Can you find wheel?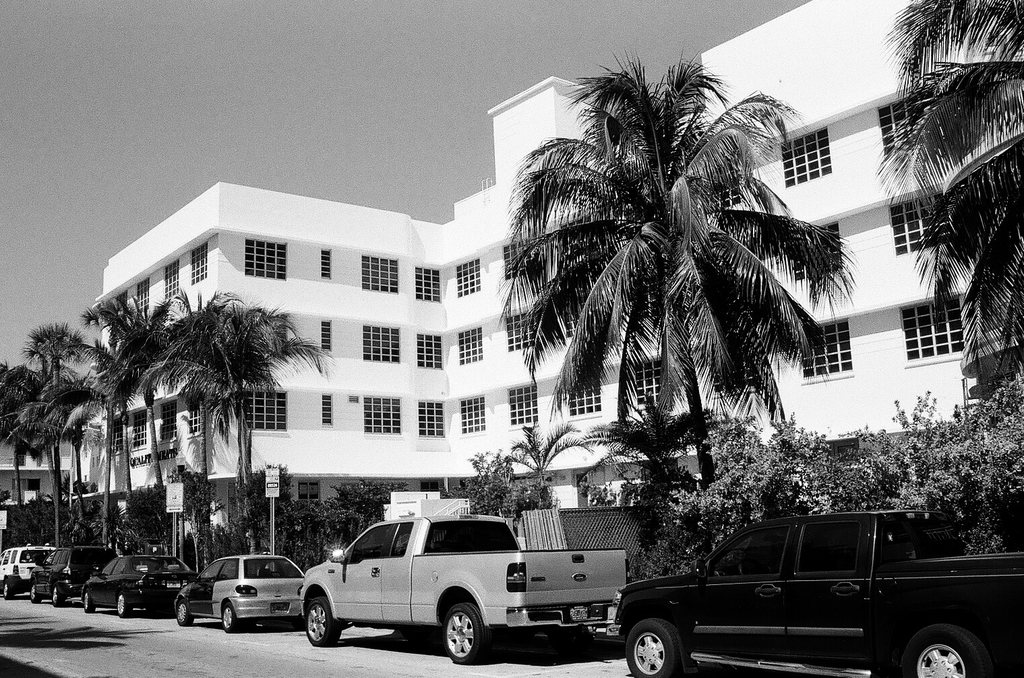
Yes, bounding box: rect(53, 584, 62, 609).
